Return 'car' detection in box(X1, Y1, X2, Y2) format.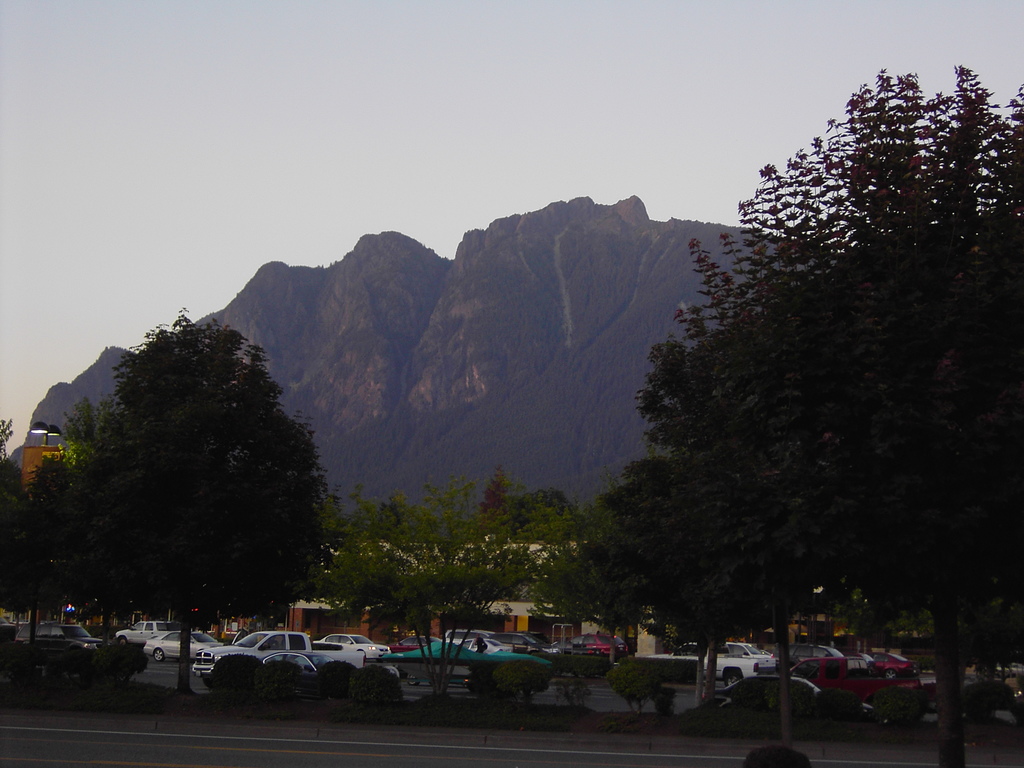
box(769, 643, 863, 666).
